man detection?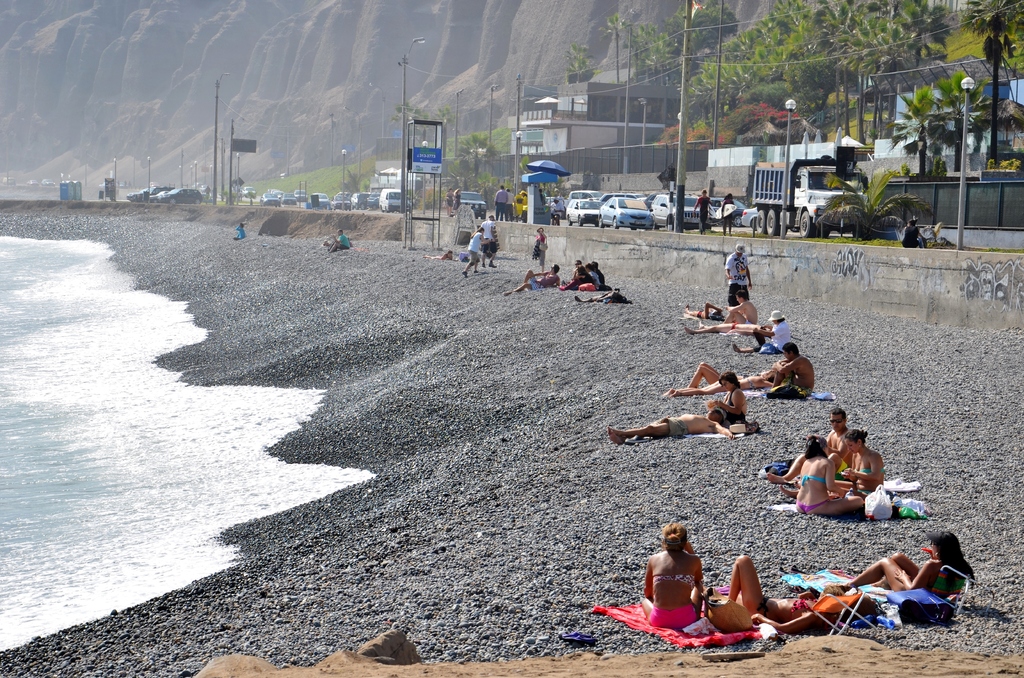
767 336 820 401
